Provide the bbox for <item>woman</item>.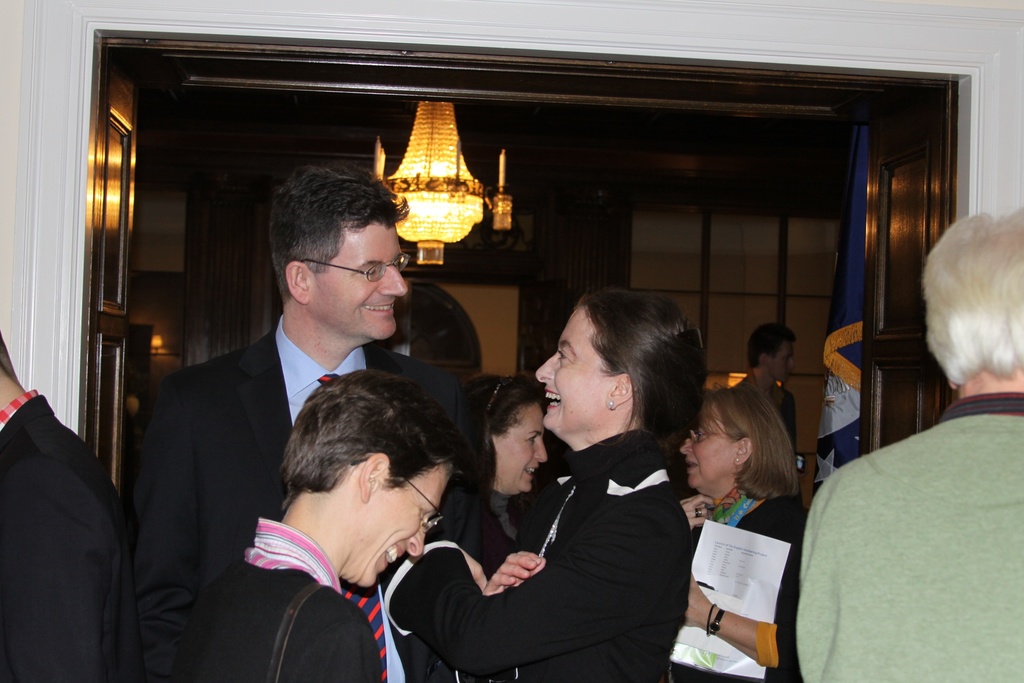
left=679, top=386, right=819, bottom=682.
